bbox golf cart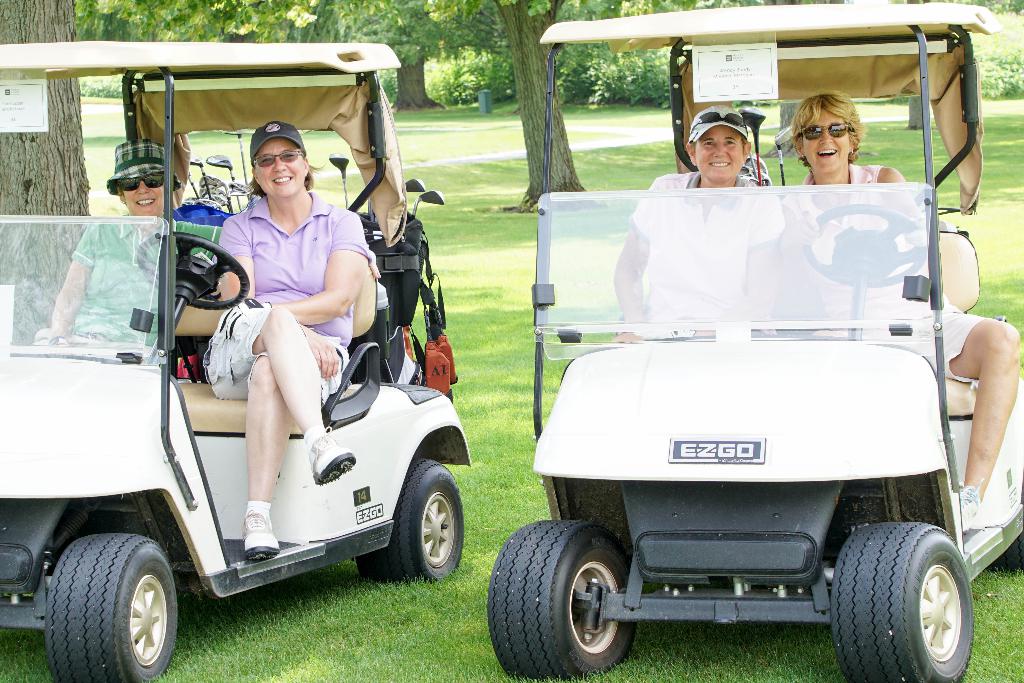
Rect(0, 40, 471, 682)
